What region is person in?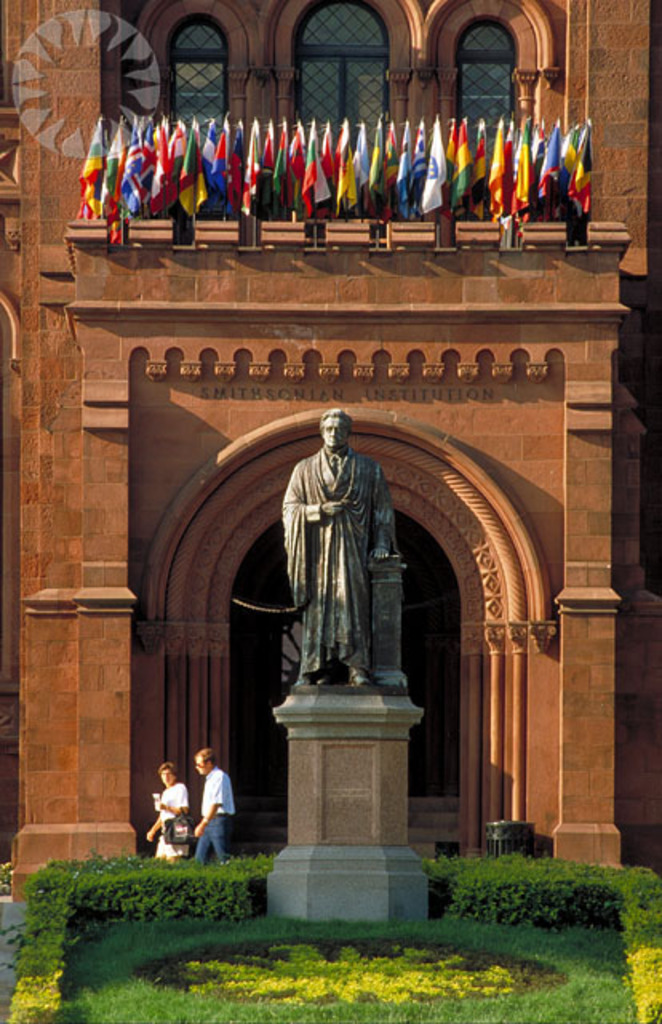
Rect(286, 402, 393, 690).
